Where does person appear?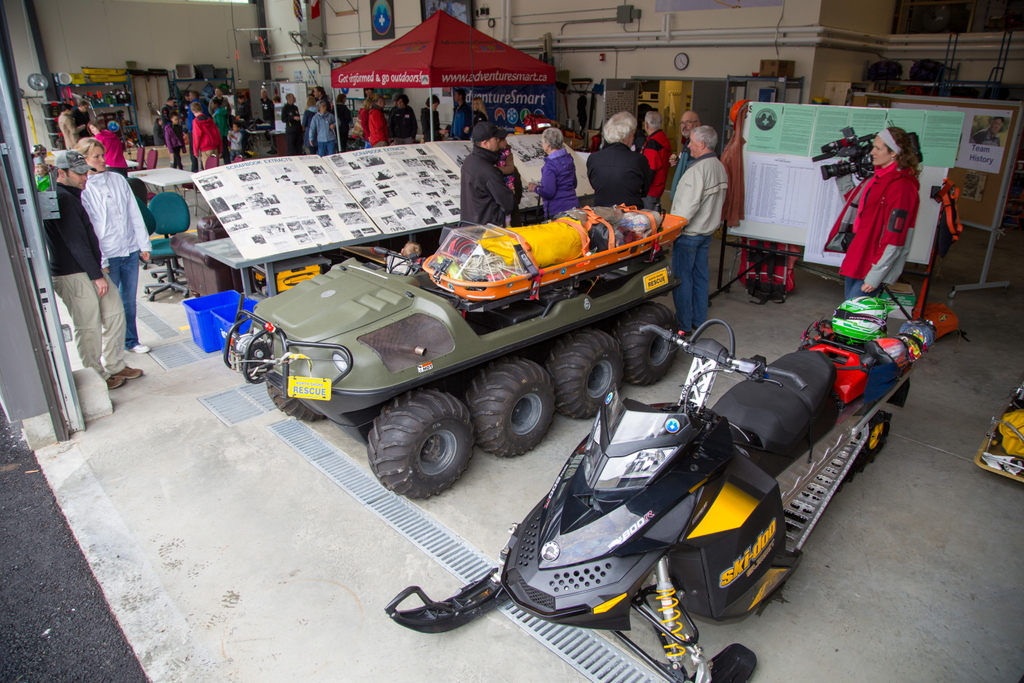
Appears at bbox=[845, 106, 931, 303].
